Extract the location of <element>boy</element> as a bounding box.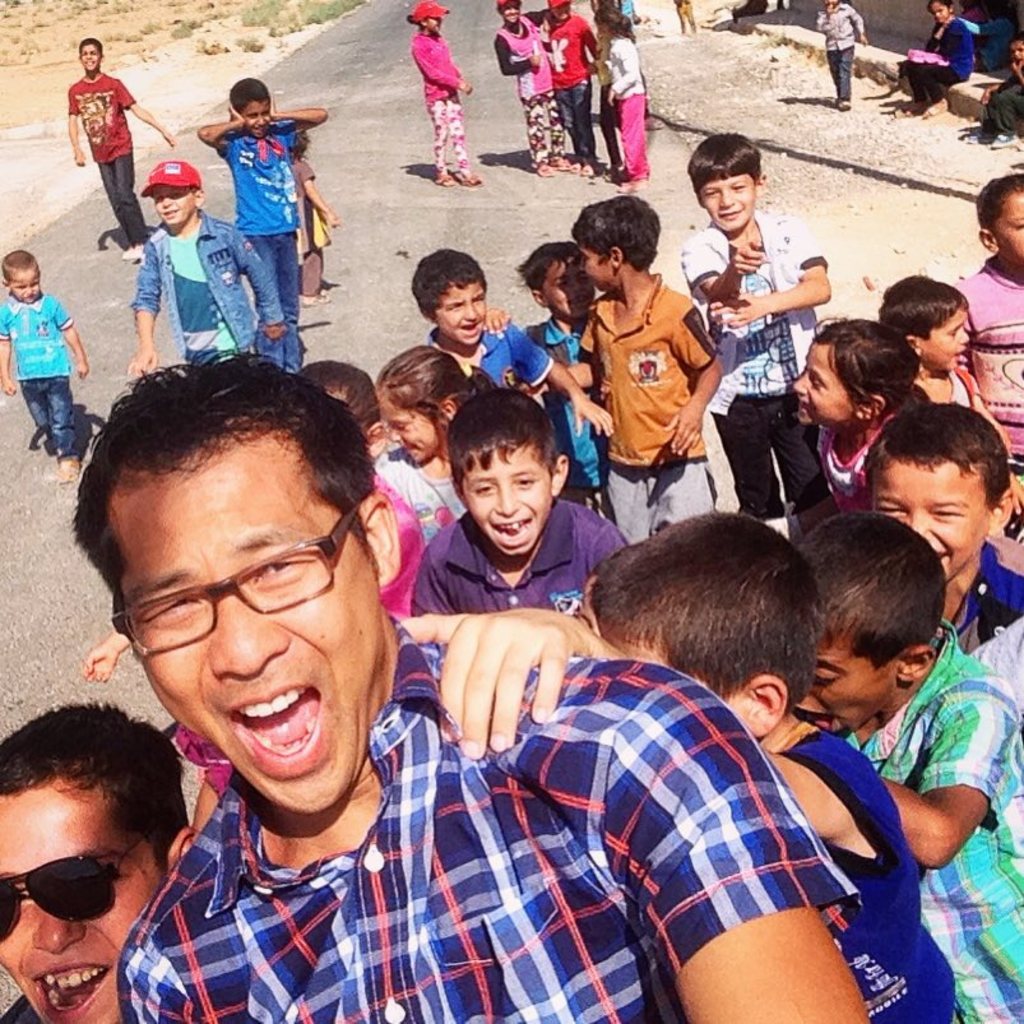
bbox(286, 356, 451, 545).
